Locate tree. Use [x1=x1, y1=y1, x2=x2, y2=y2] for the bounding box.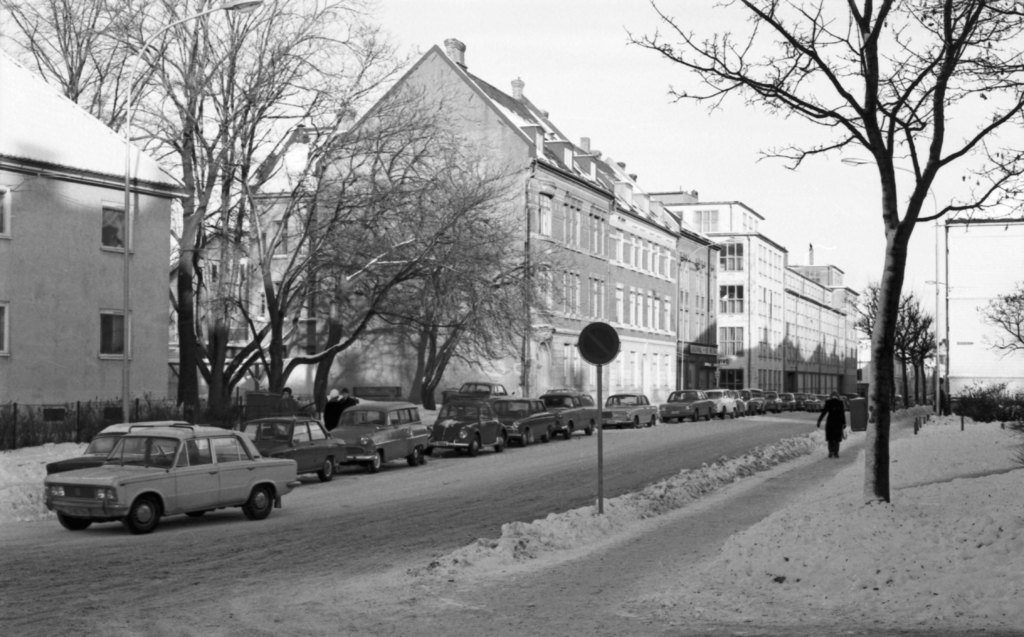
[x1=237, y1=67, x2=531, y2=406].
